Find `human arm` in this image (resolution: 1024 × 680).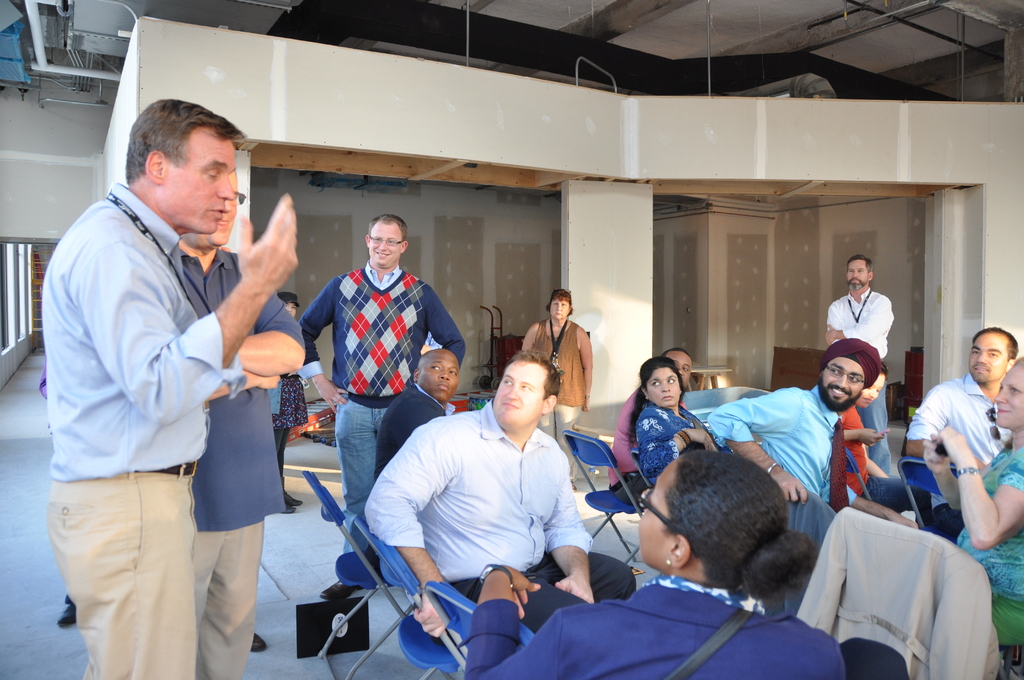
box=[822, 293, 858, 355].
